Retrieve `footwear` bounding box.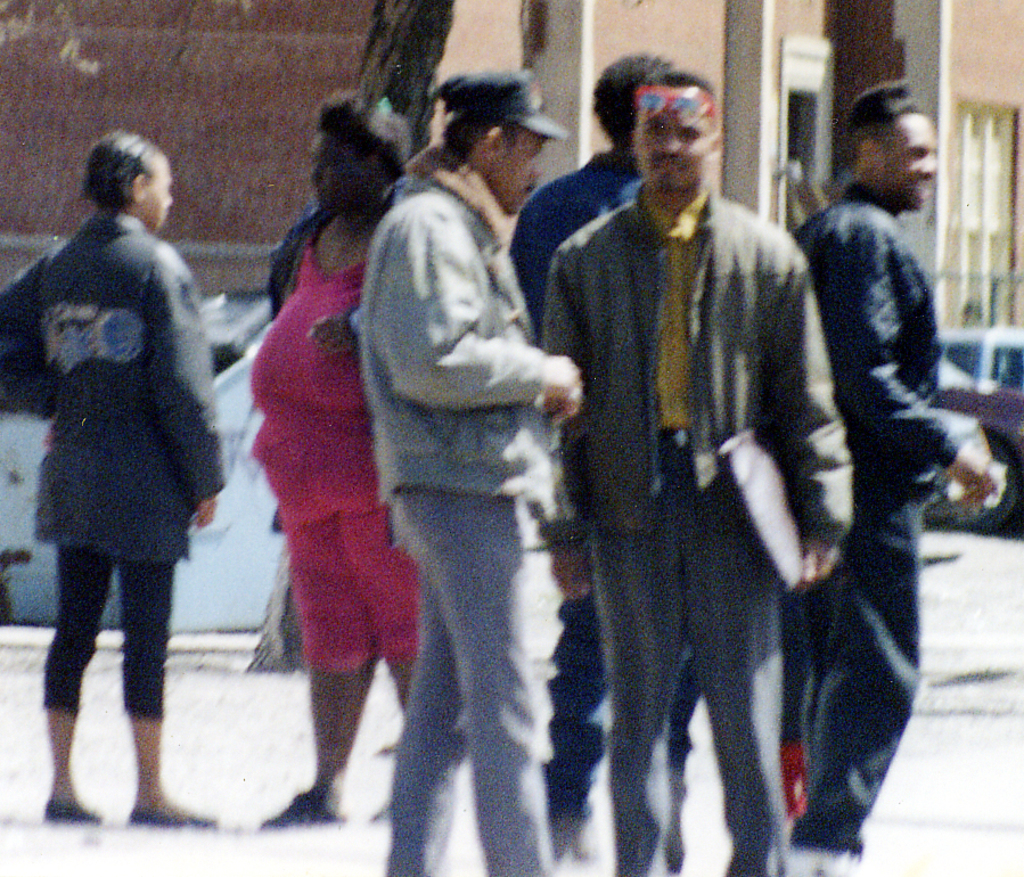
Bounding box: locate(38, 802, 96, 825).
